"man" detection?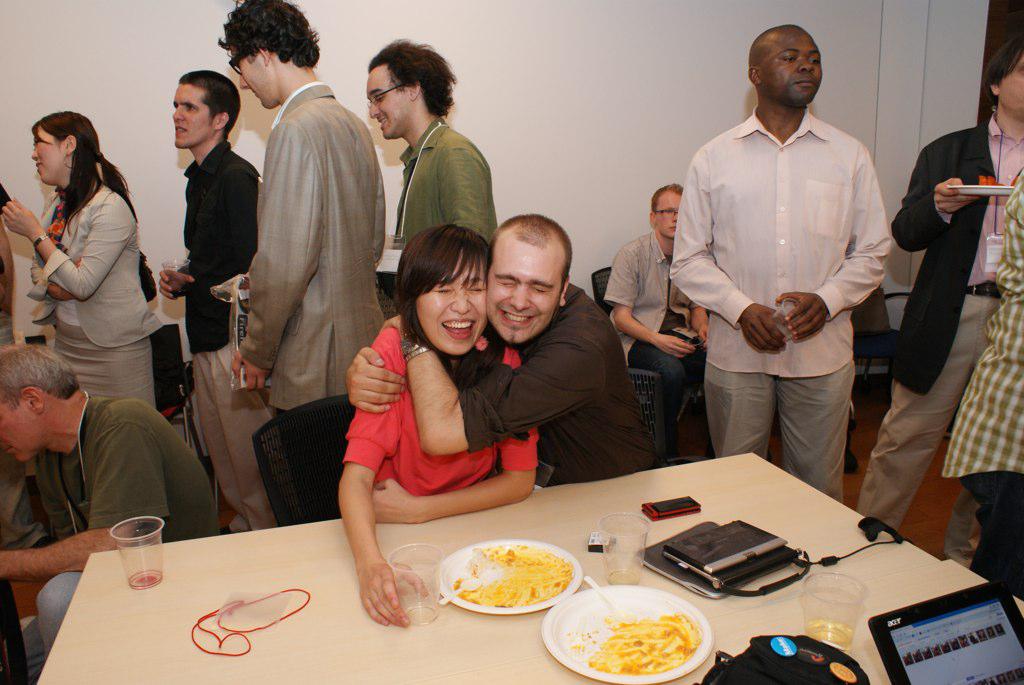
x1=604 y1=180 x2=739 y2=468
